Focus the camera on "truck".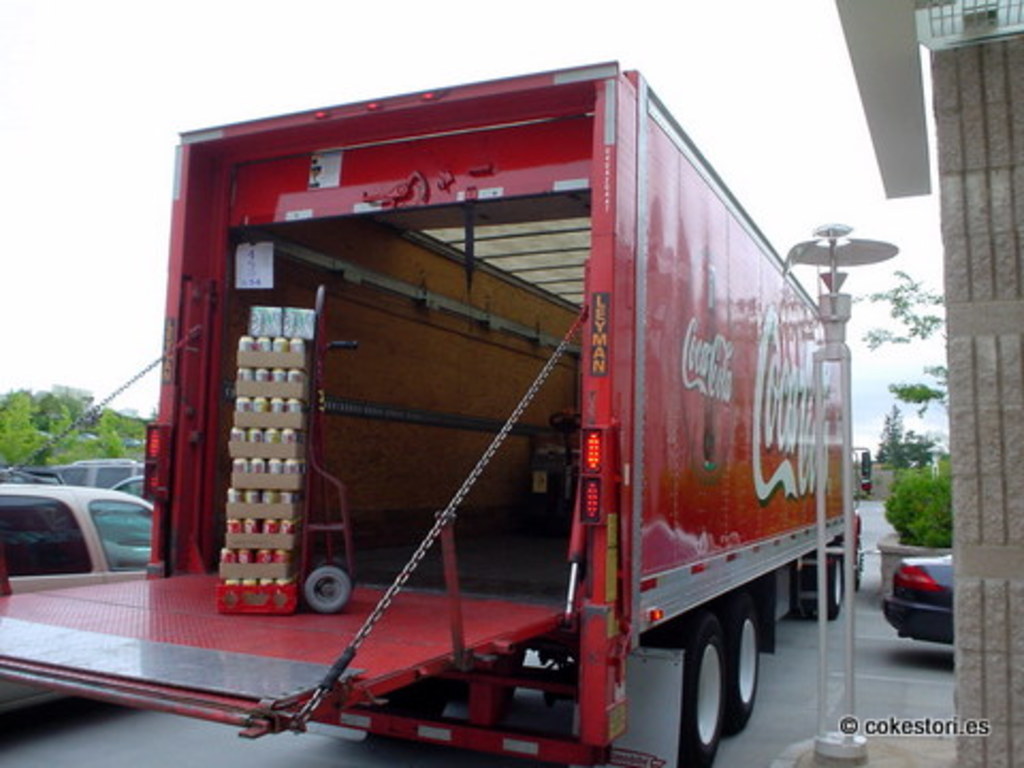
Focus region: Rect(0, 452, 162, 730).
